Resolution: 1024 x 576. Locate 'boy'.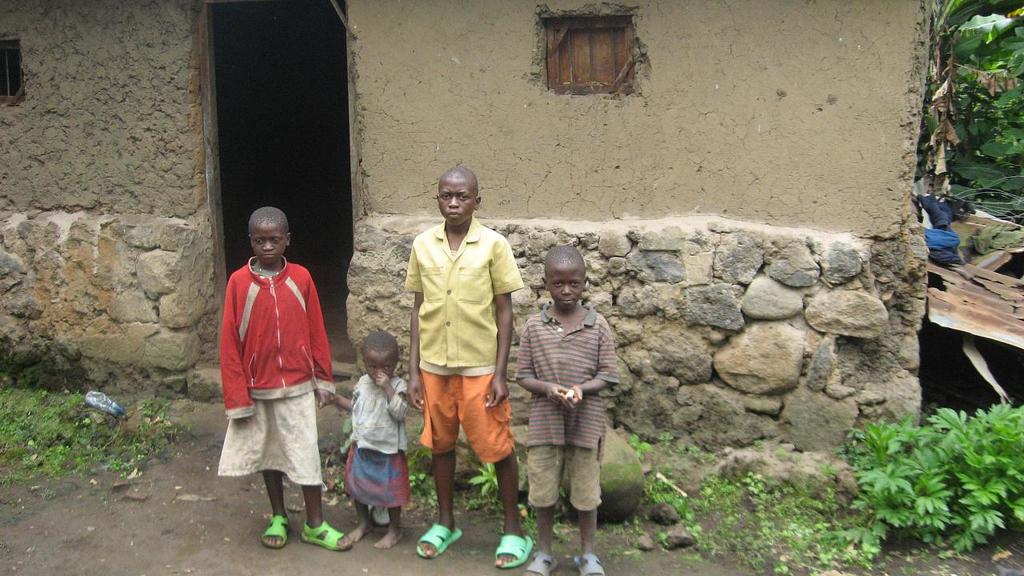
x1=210, y1=168, x2=332, y2=536.
